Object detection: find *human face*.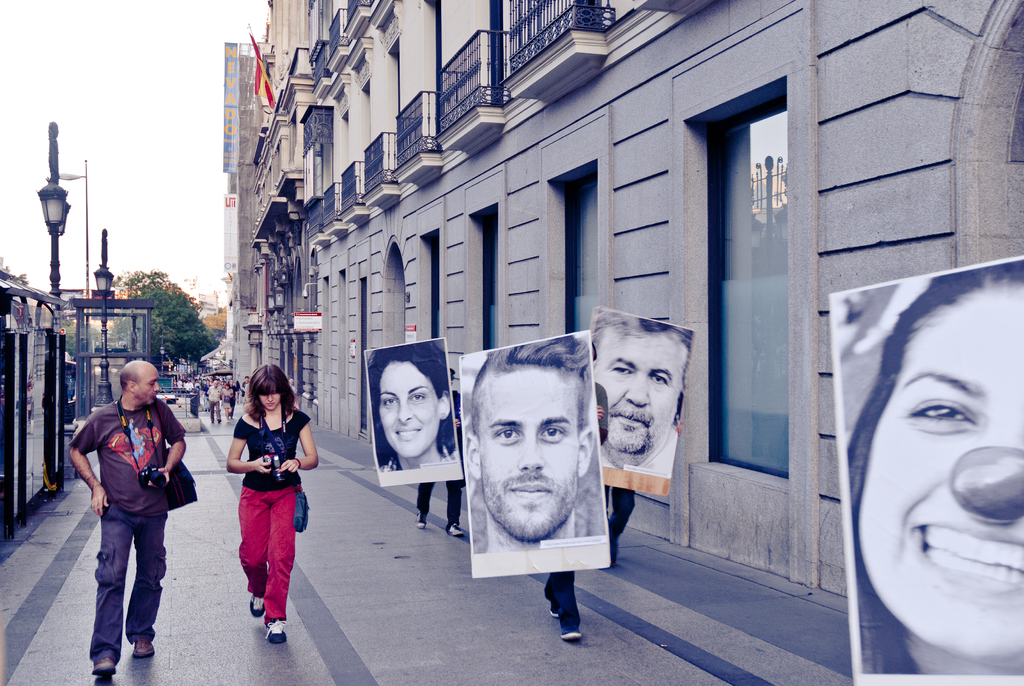
bbox(138, 372, 158, 405).
